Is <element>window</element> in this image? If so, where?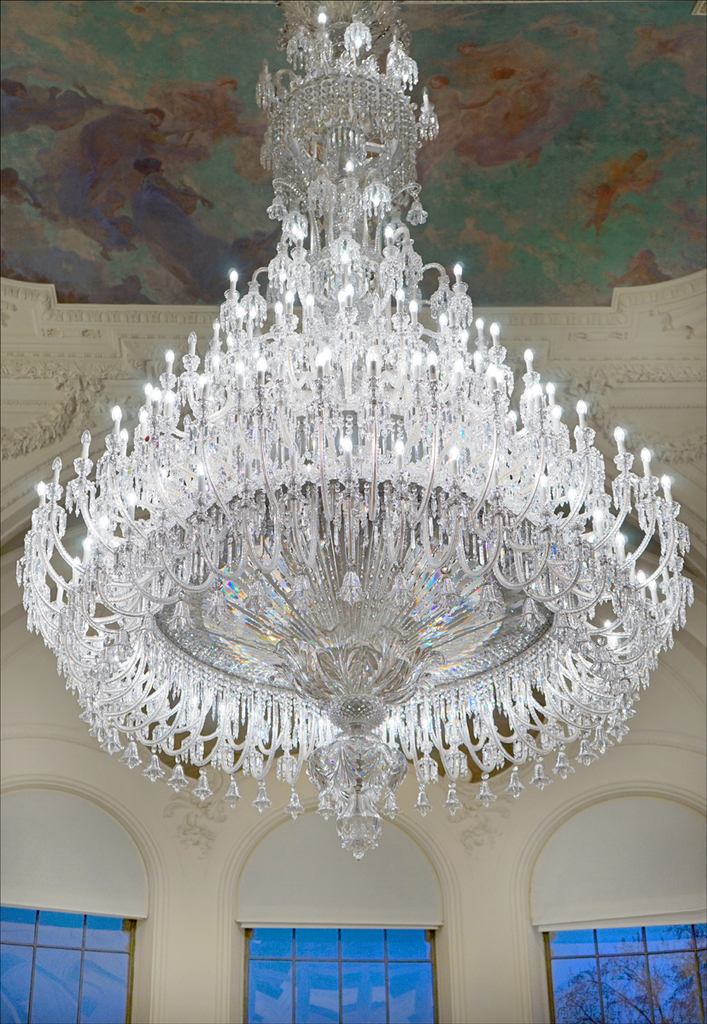
Yes, at 0,896,124,1023.
